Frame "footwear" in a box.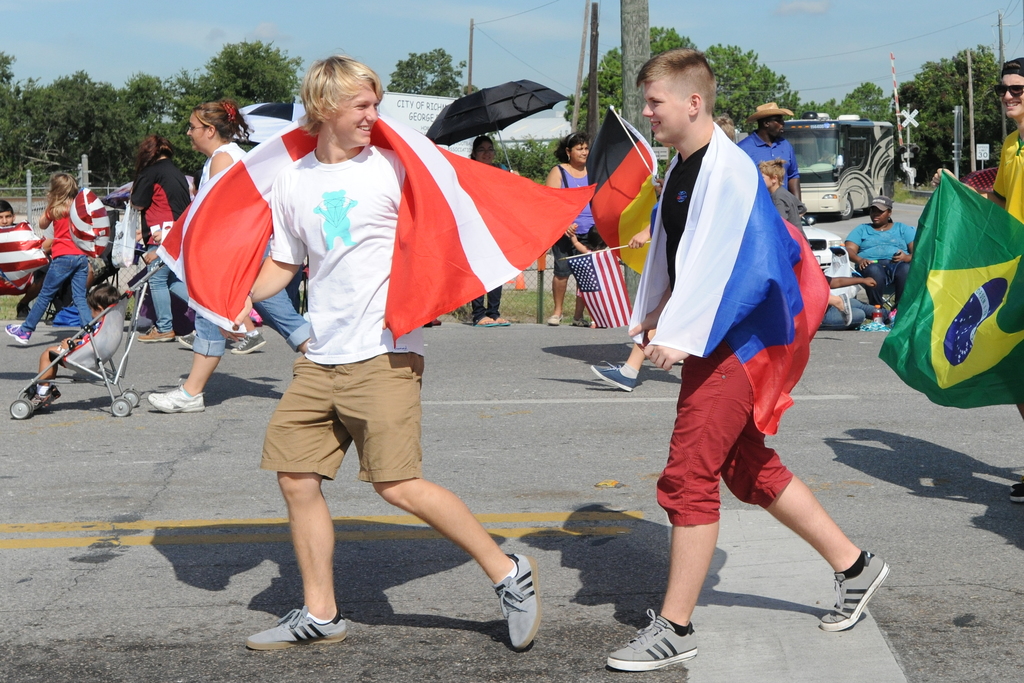
<region>817, 548, 892, 634</region>.
